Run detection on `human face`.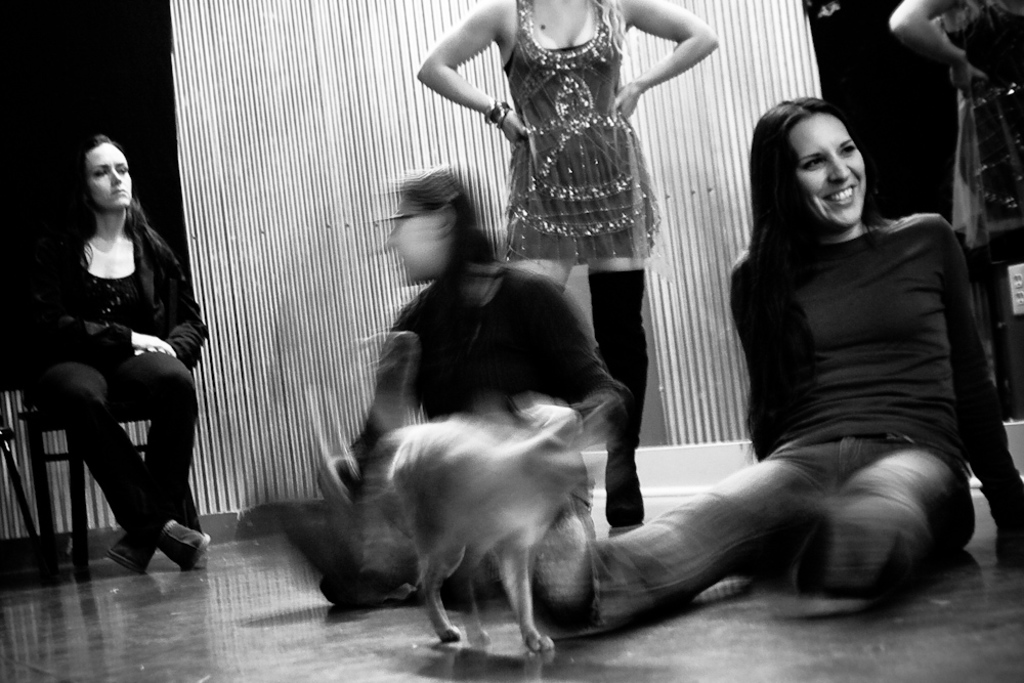
Result: 797:116:867:227.
